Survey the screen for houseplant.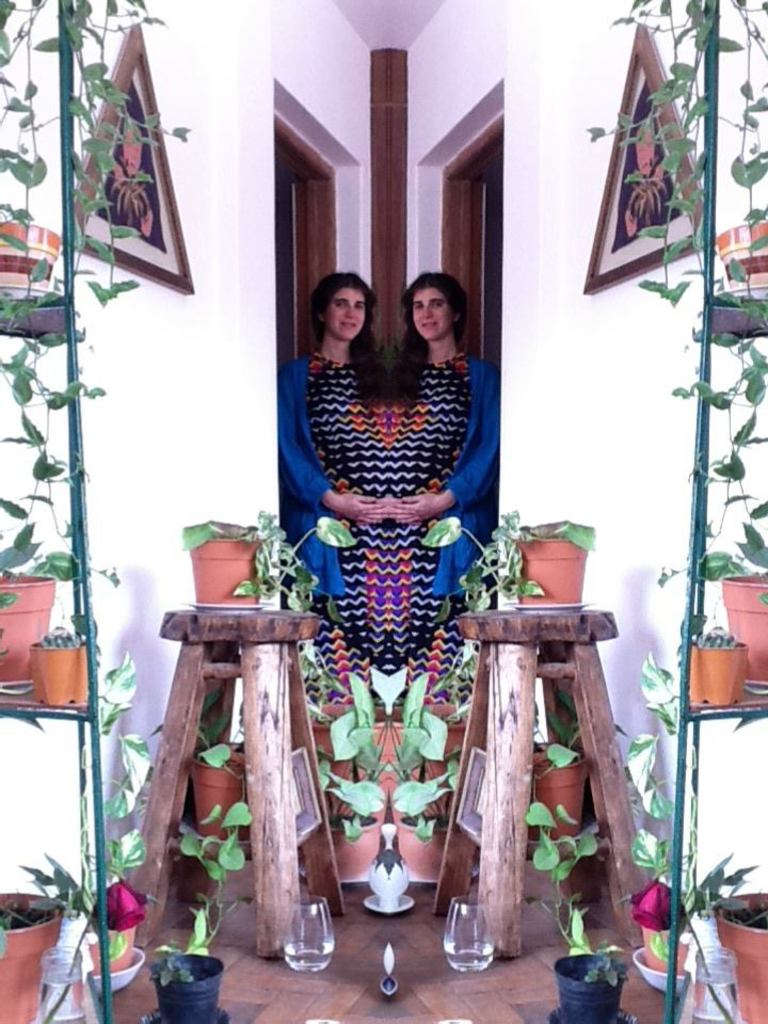
Survey found: rect(0, 201, 60, 295).
